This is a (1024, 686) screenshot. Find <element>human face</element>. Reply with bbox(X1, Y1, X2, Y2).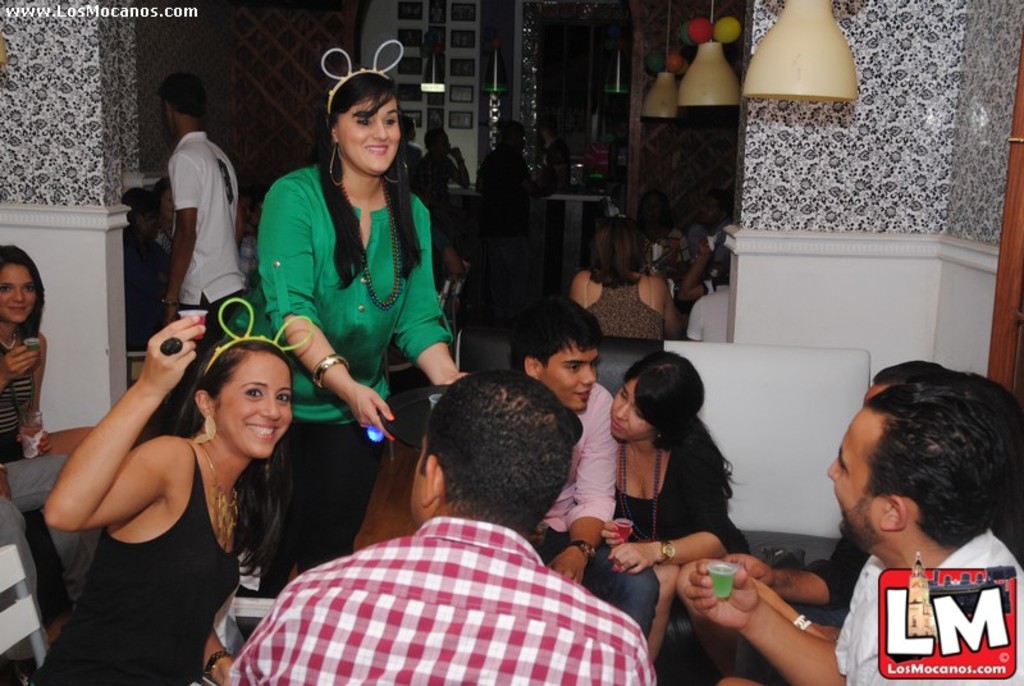
bbox(544, 340, 598, 412).
